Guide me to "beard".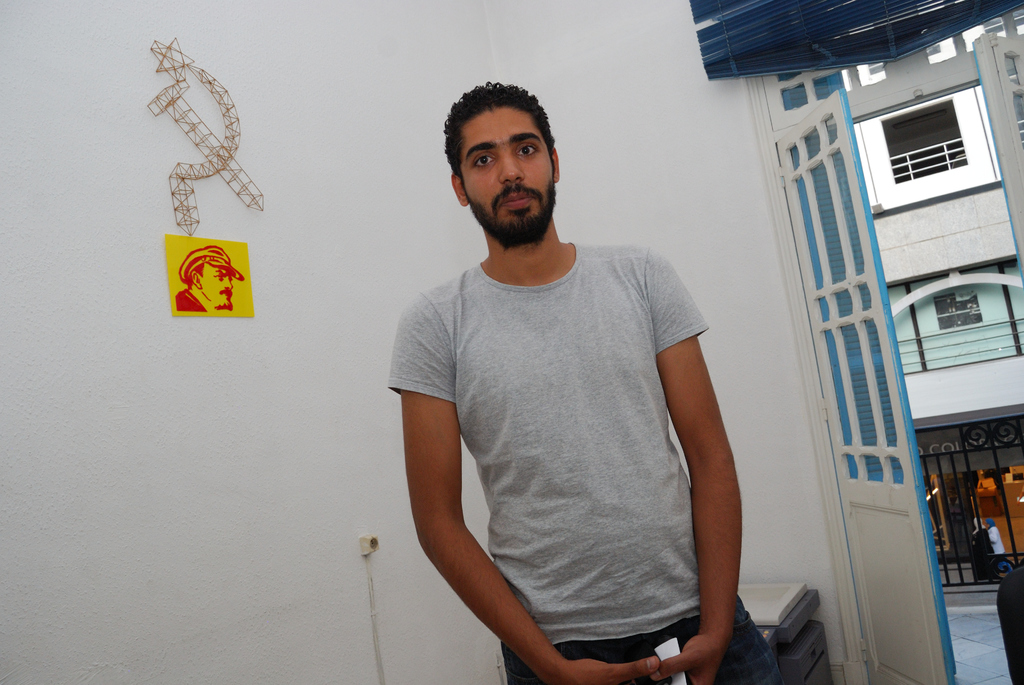
Guidance: BBox(458, 133, 558, 239).
